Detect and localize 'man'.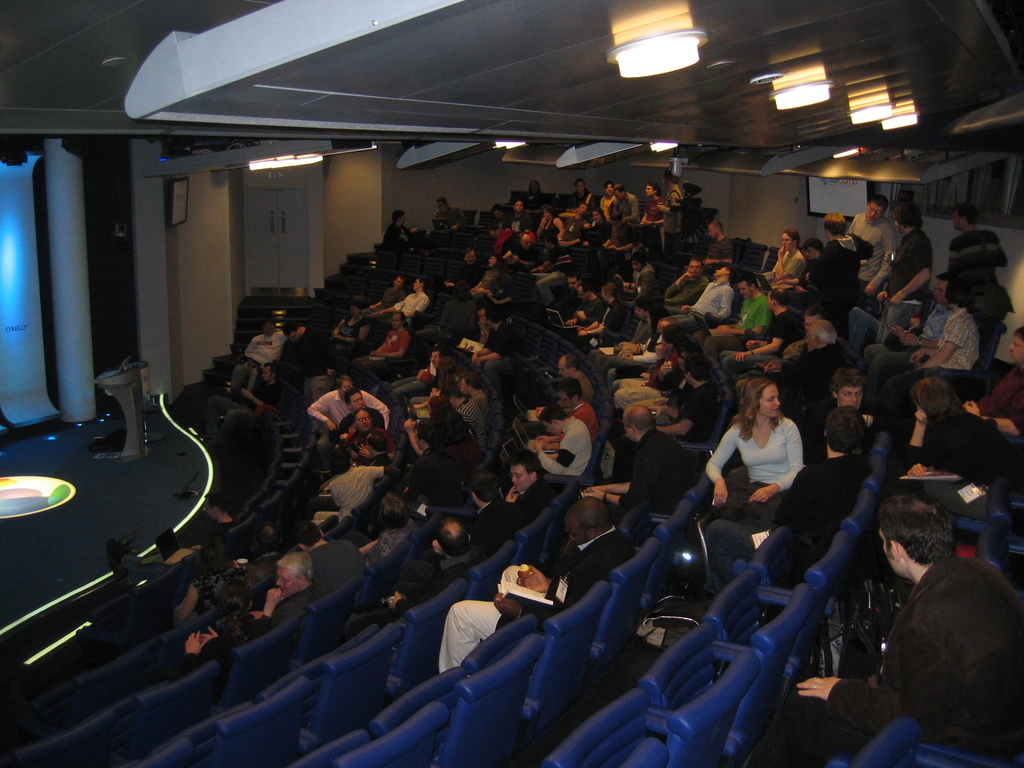
Localized at {"left": 829, "top": 368, "right": 868, "bottom": 413}.
